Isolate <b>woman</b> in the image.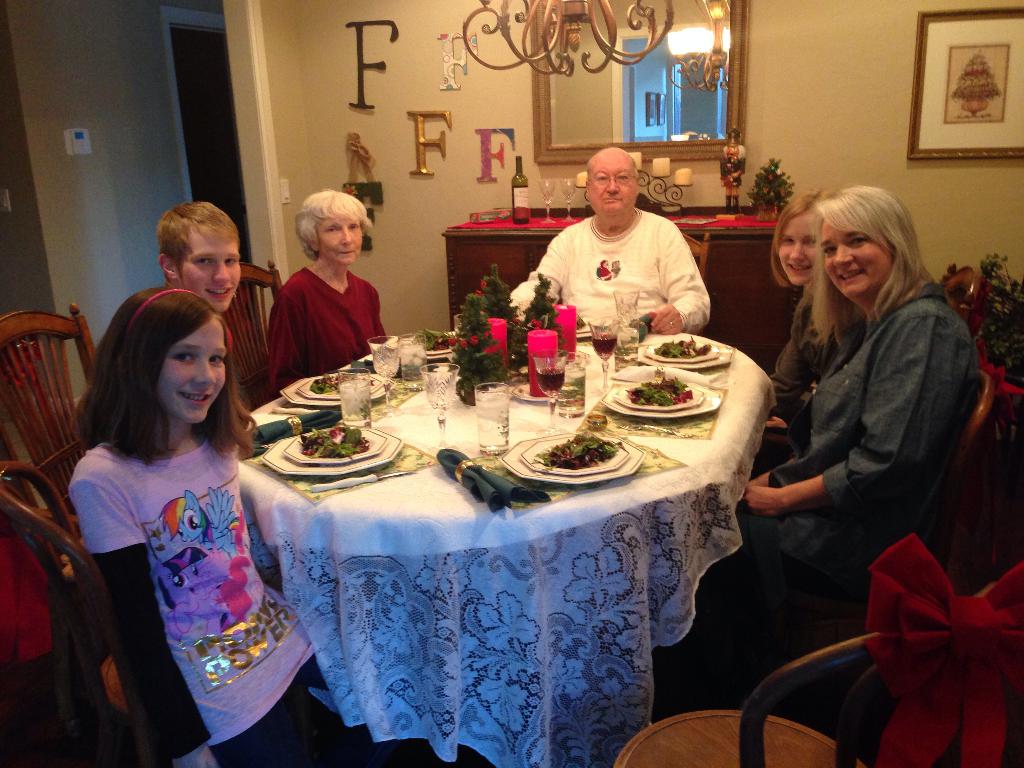
Isolated region: [682,187,992,675].
